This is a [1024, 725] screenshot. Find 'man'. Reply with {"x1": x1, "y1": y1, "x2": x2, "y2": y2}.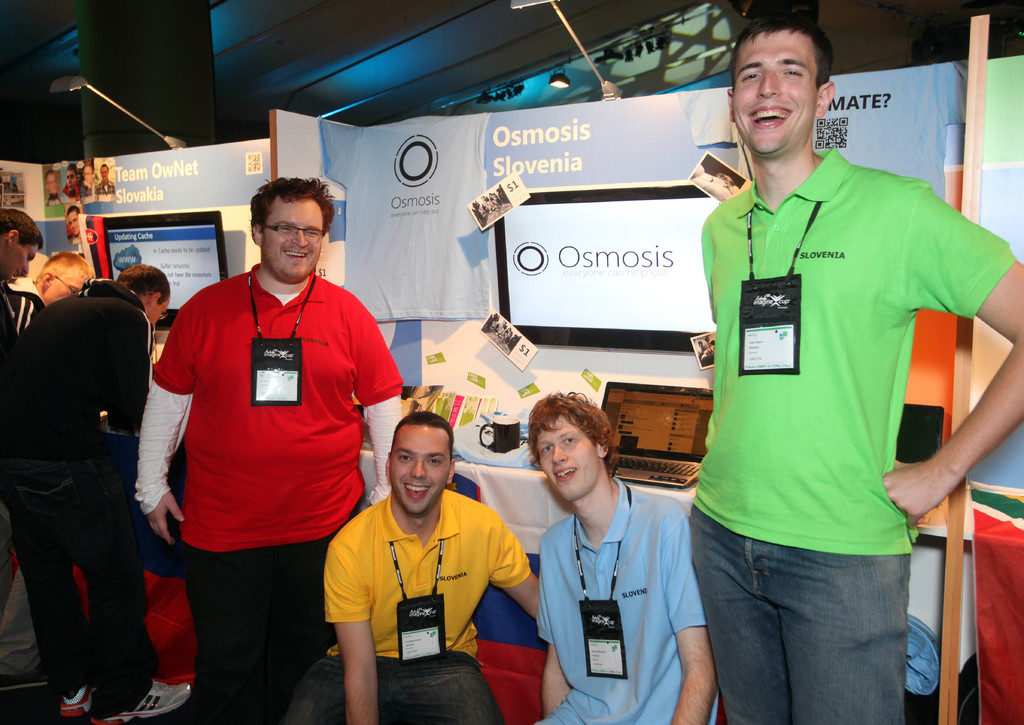
{"x1": 127, "y1": 174, "x2": 399, "y2": 724}.
